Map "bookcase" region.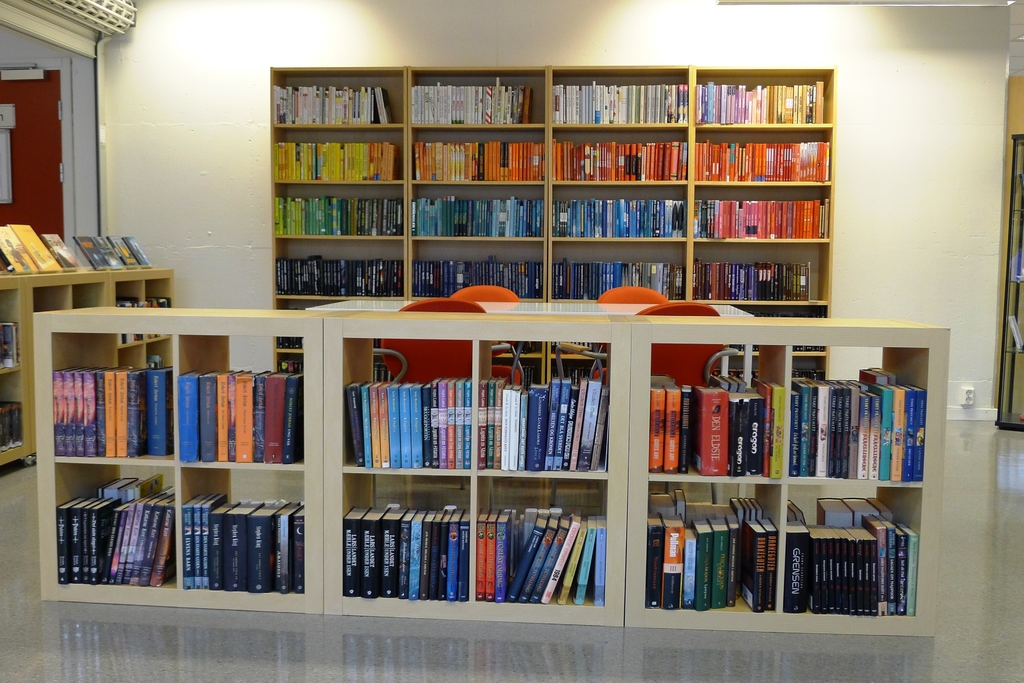
Mapped to 31:91:943:648.
